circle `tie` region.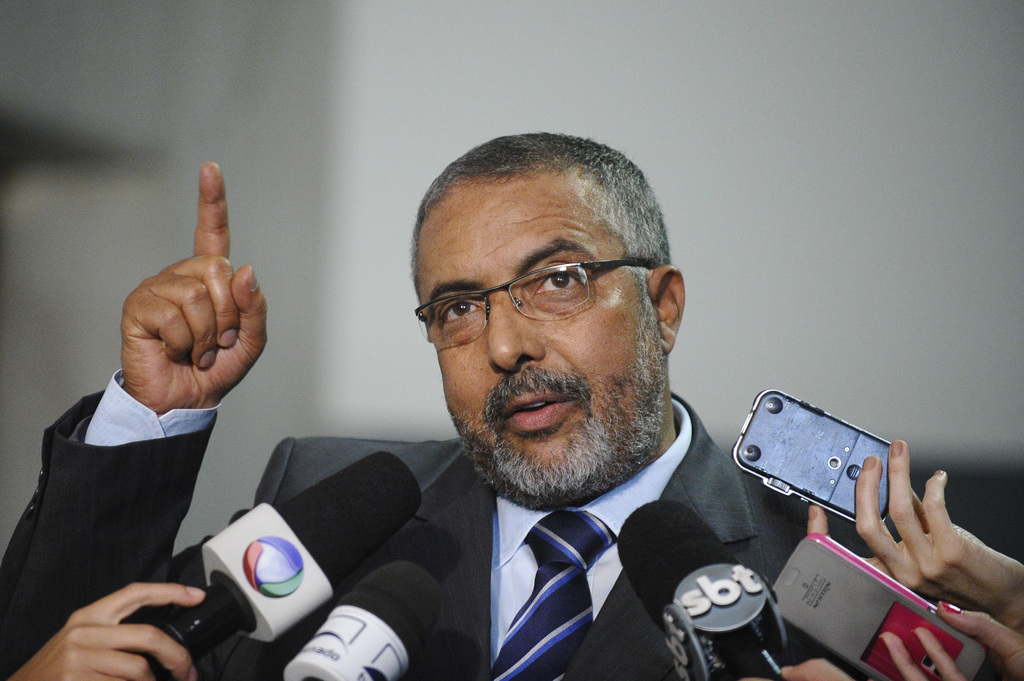
Region: left=492, top=507, right=619, bottom=680.
